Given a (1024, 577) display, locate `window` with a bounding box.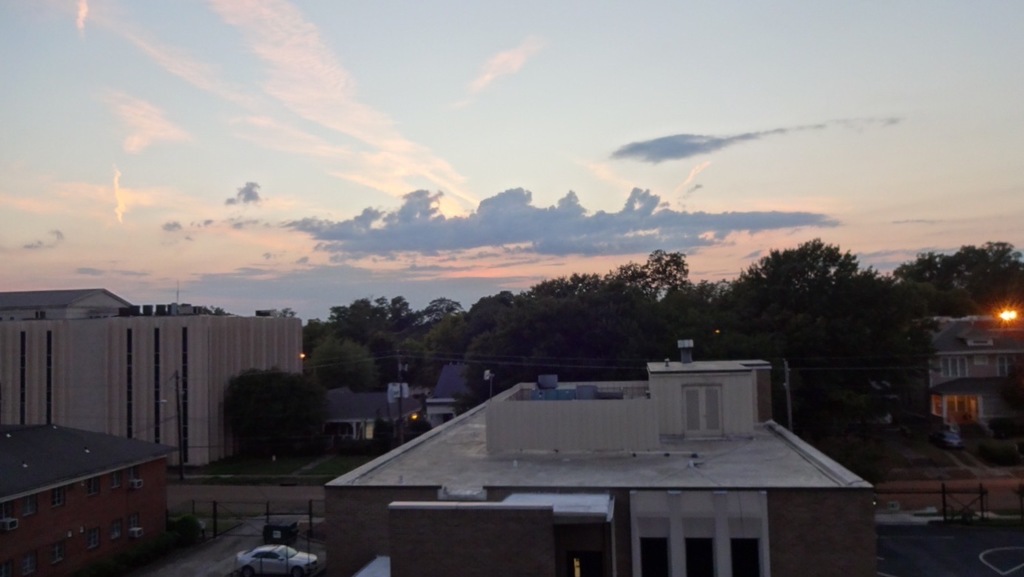
Located: rect(89, 532, 103, 546).
